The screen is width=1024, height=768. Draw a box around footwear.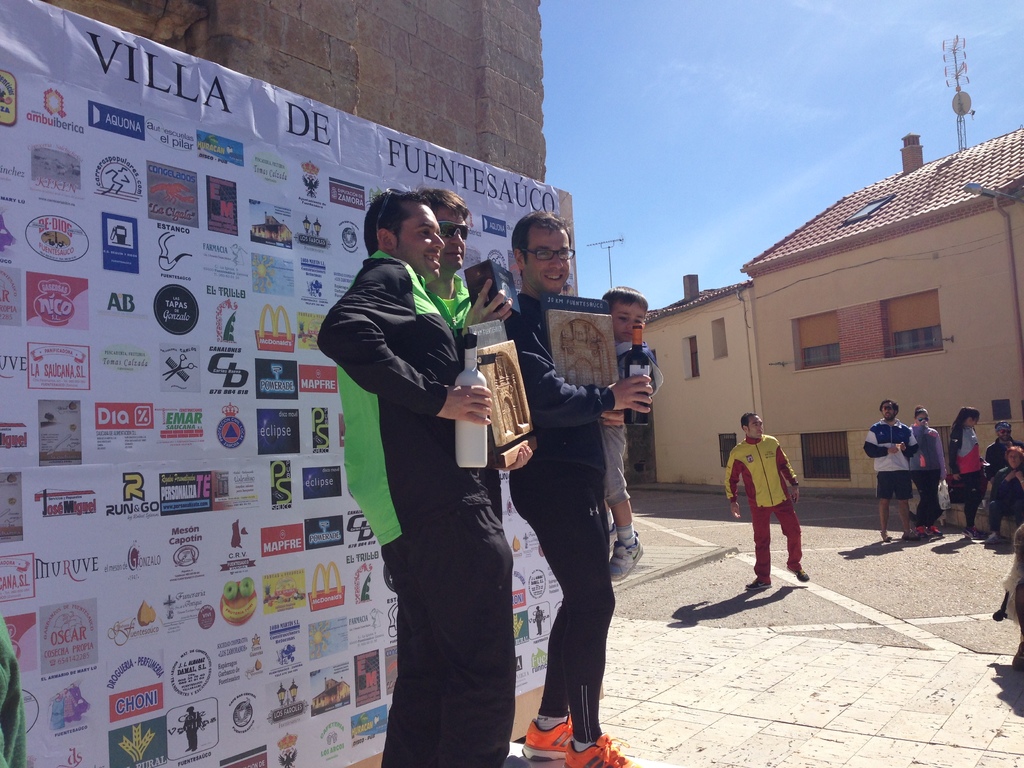
(787, 561, 806, 585).
